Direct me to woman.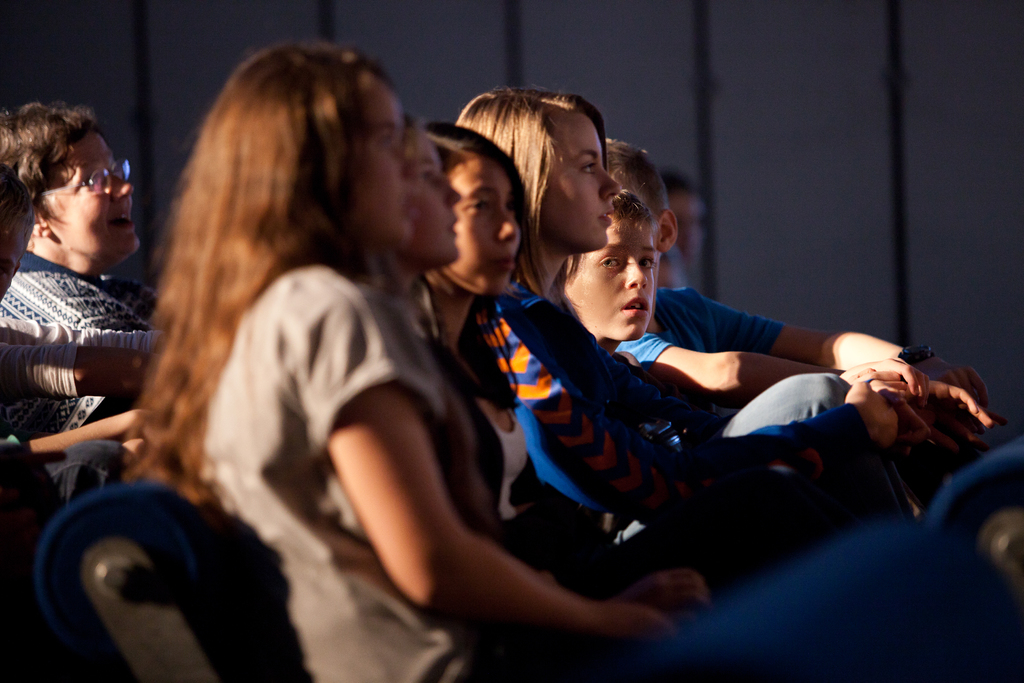
Direction: bbox=[150, 43, 679, 682].
